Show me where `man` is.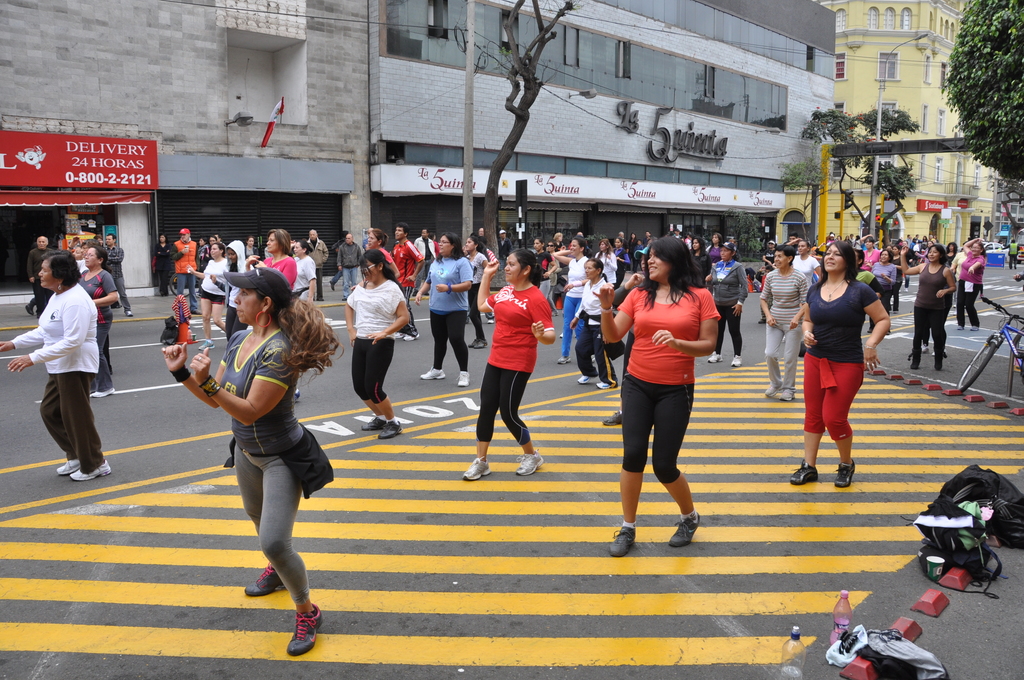
`man` is at x1=906 y1=235 x2=911 y2=245.
